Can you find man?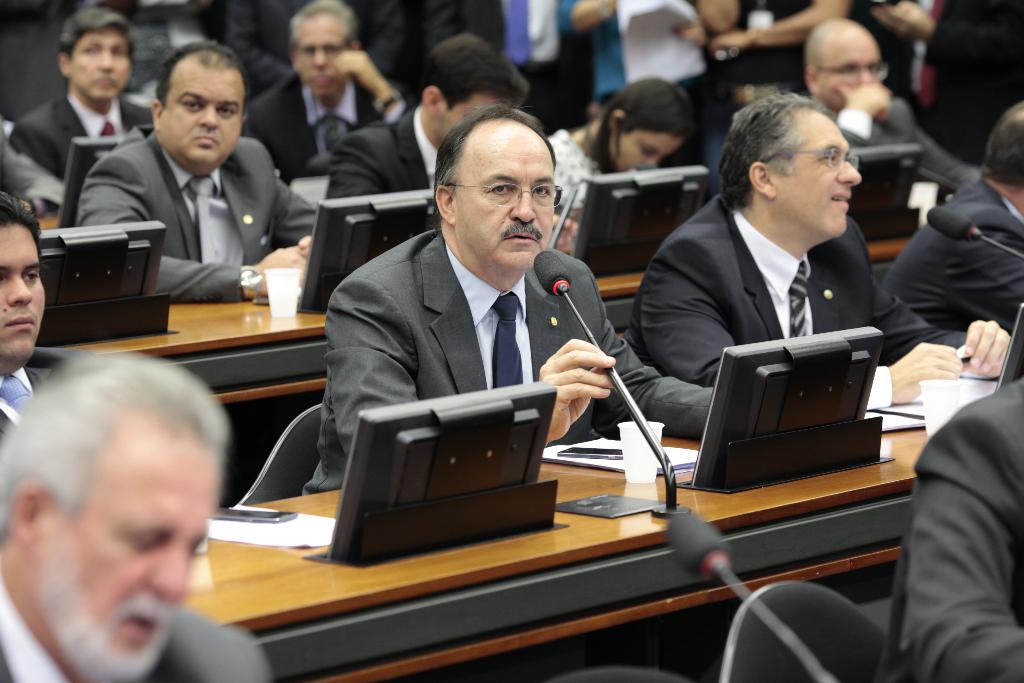
Yes, bounding box: x1=0, y1=192, x2=62, y2=479.
